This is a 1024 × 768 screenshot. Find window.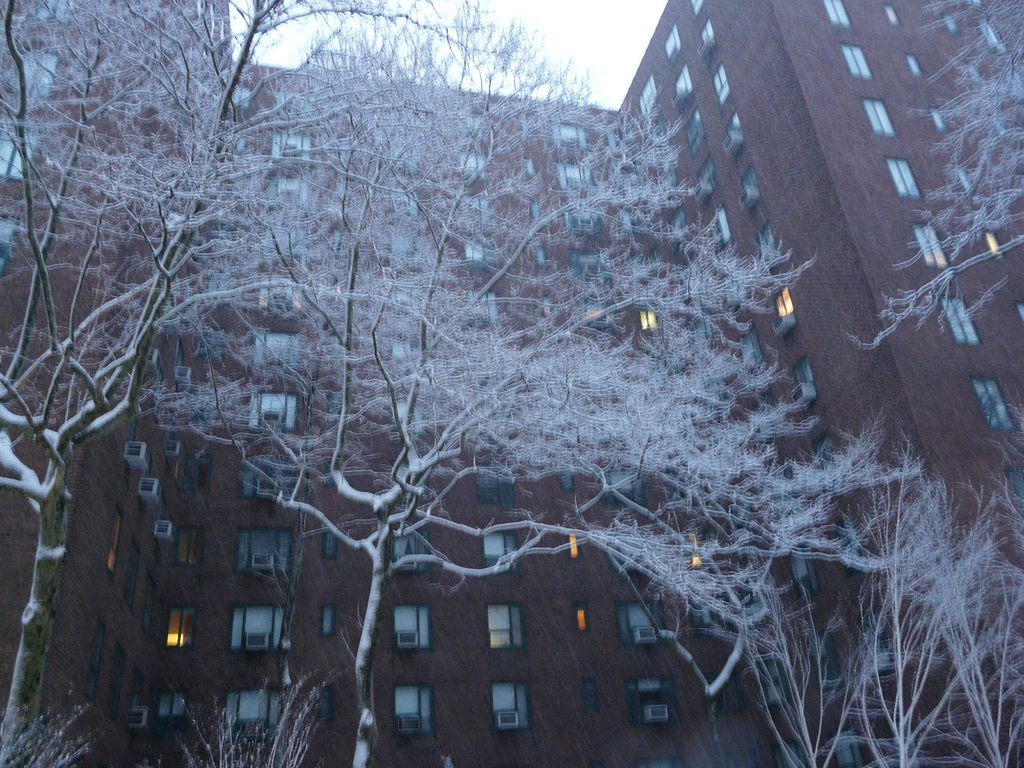
Bounding box: crop(664, 353, 685, 373).
